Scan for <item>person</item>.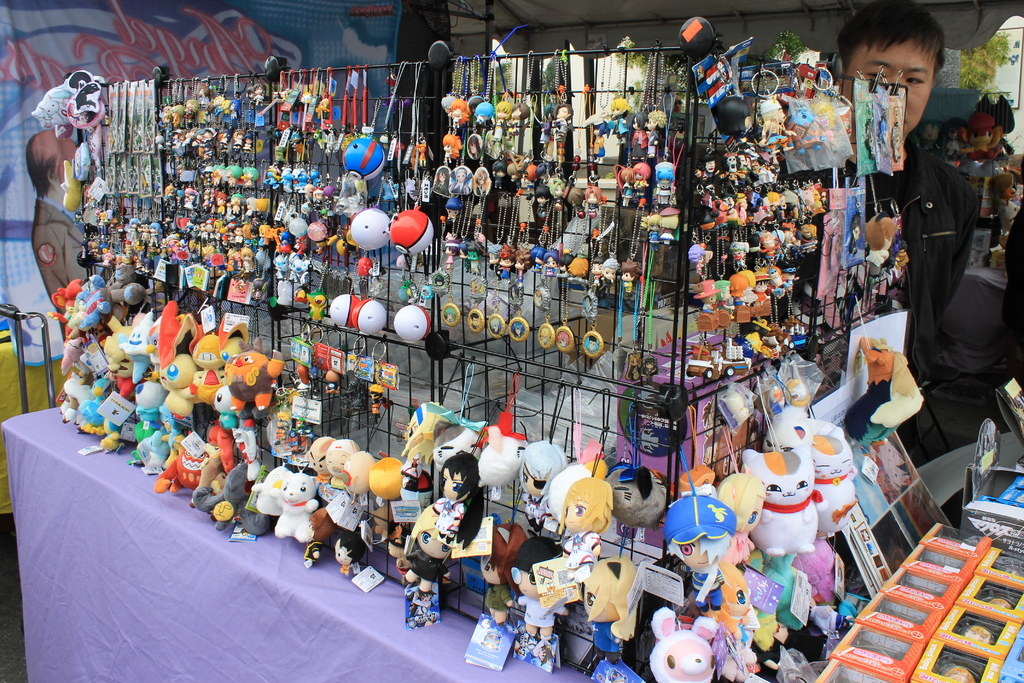
Scan result: (234,224,241,251).
